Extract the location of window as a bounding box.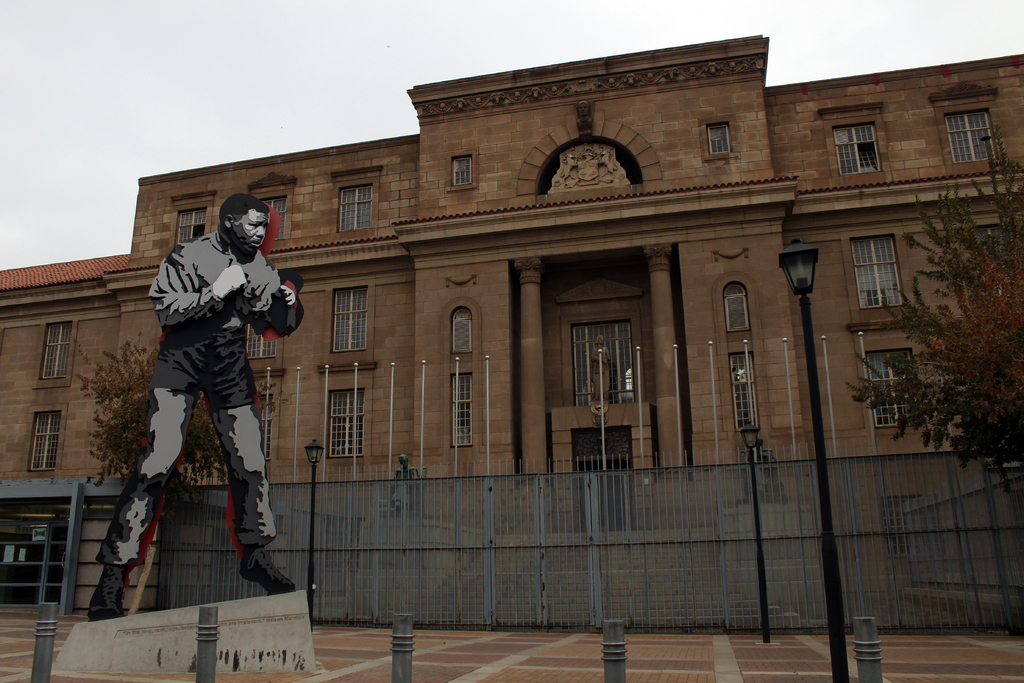
175 208 209 246.
